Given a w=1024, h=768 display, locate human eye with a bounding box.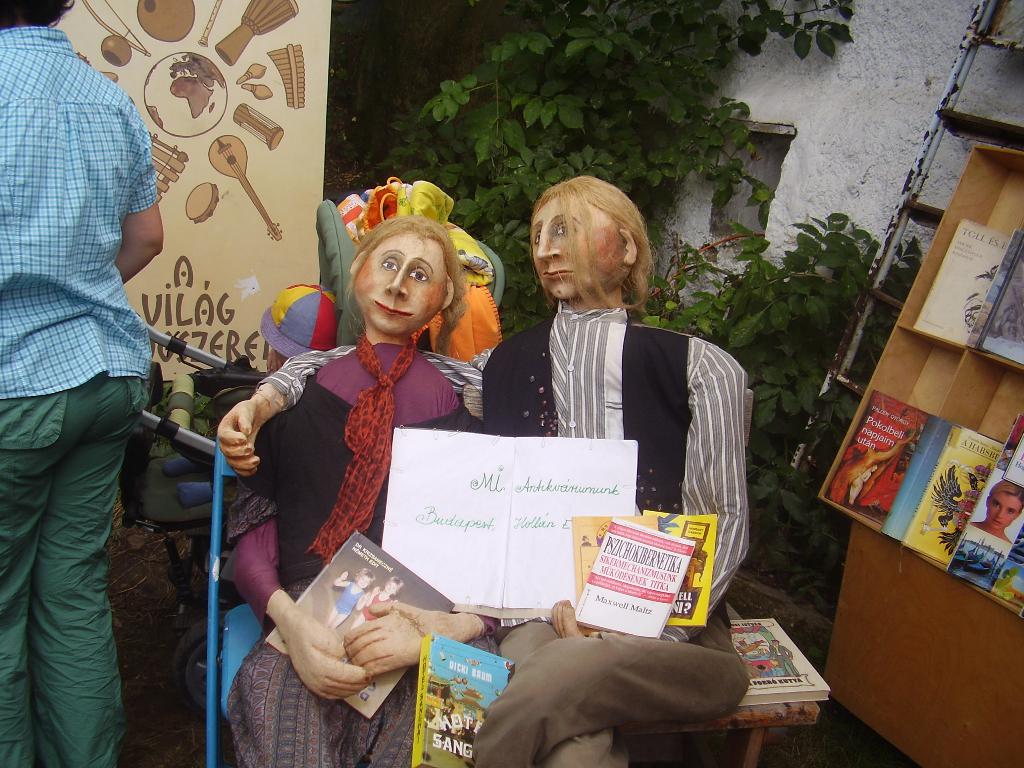
Located: {"left": 531, "top": 232, "right": 541, "bottom": 242}.
